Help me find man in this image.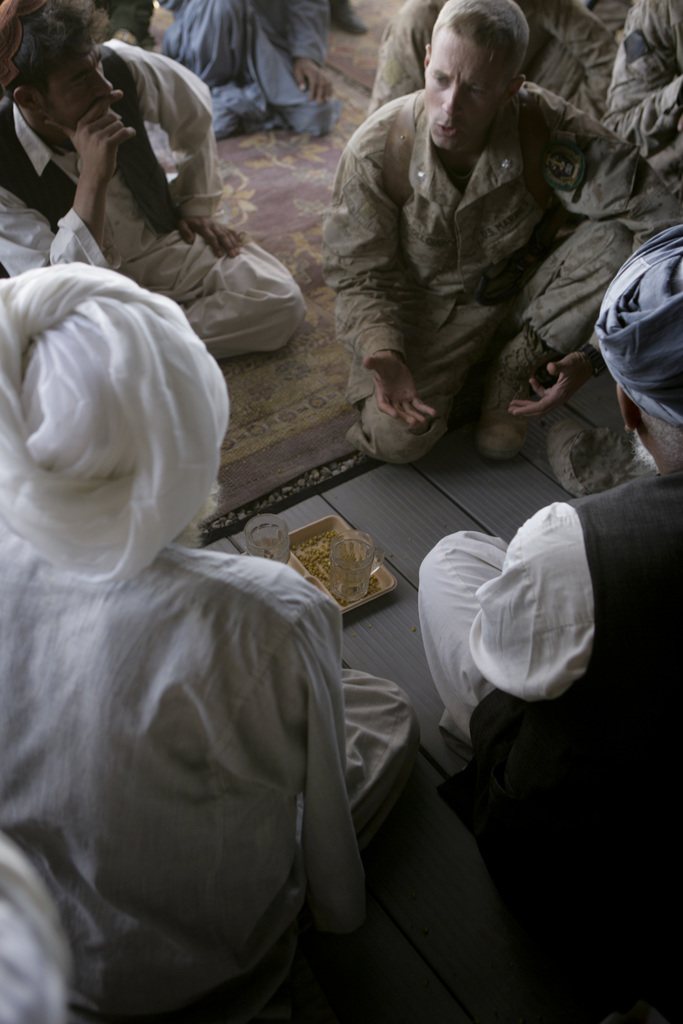
Found it: 411,236,682,1004.
